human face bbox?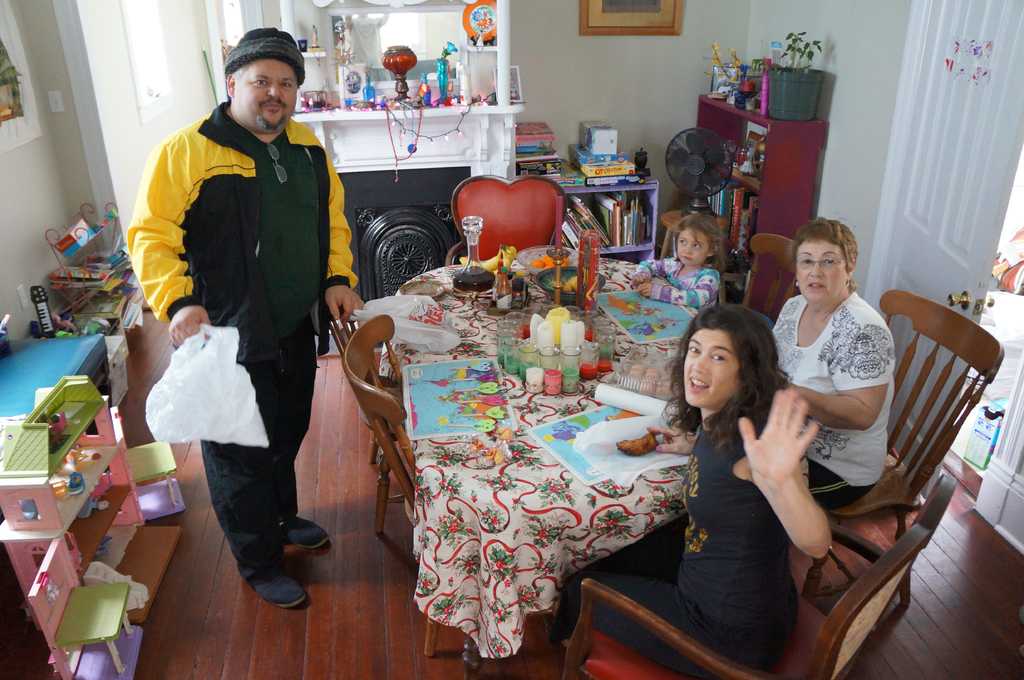
select_region(796, 241, 847, 300)
